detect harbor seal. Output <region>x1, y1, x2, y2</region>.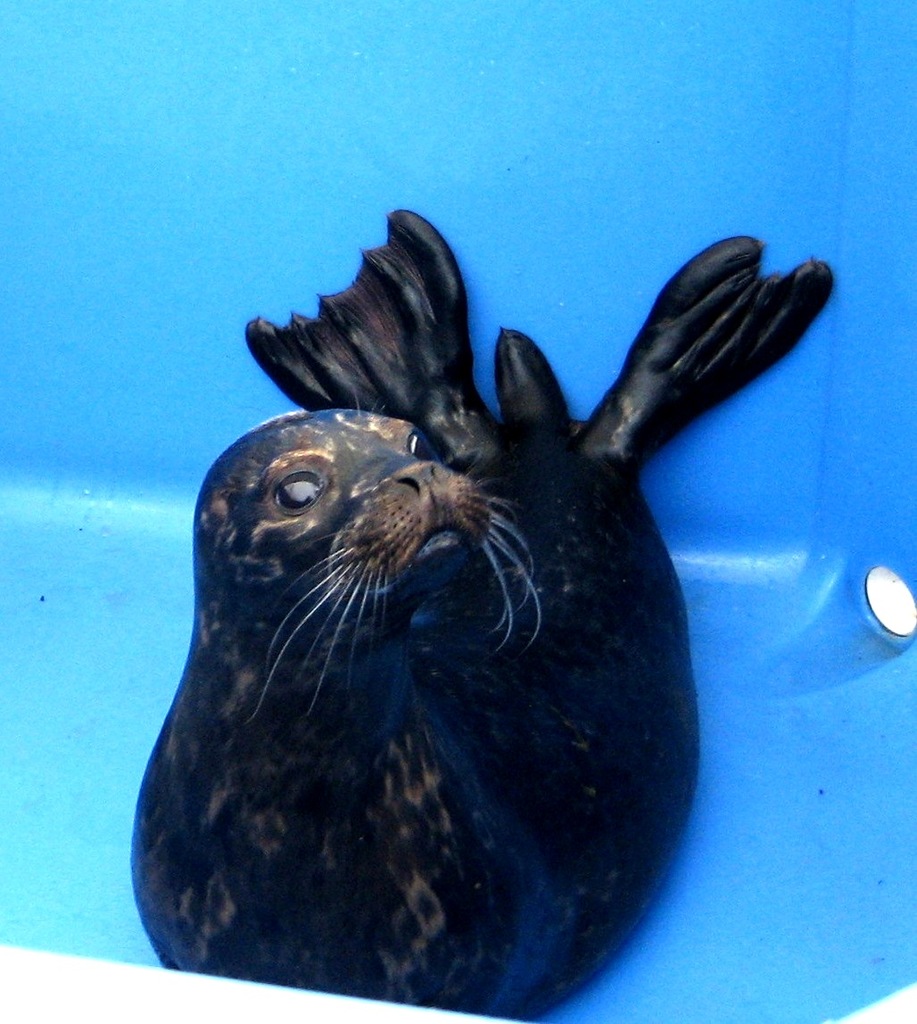
<region>130, 211, 835, 1019</region>.
